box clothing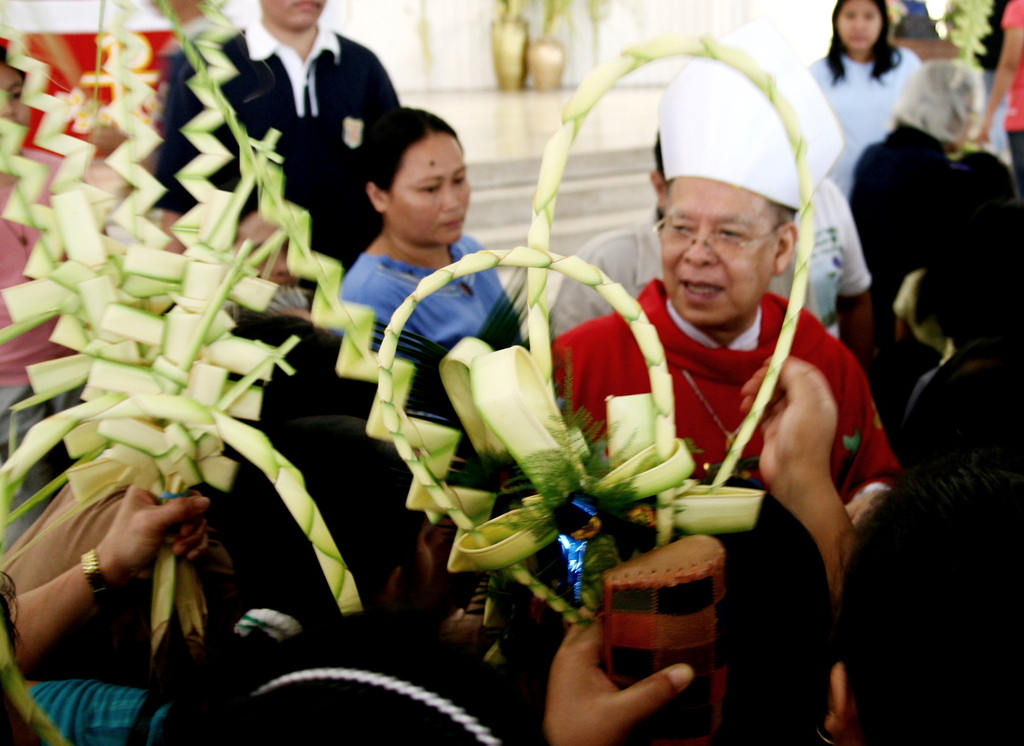
pyautogui.locateOnScreen(342, 233, 520, 357)
